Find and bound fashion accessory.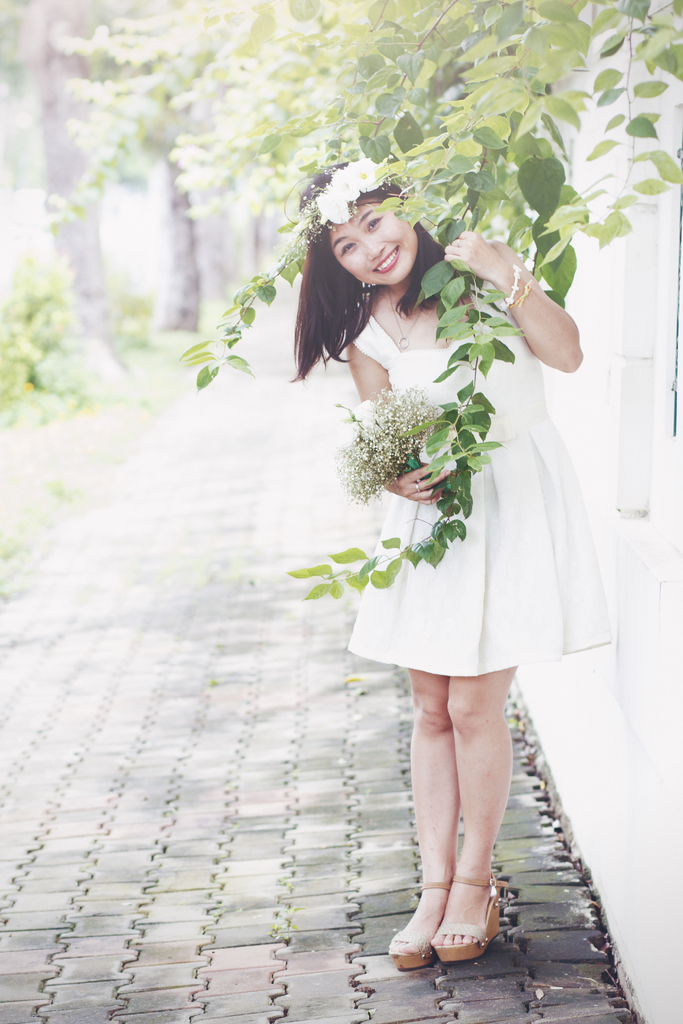
Bound: bbox(384, 876, 450, 962).
